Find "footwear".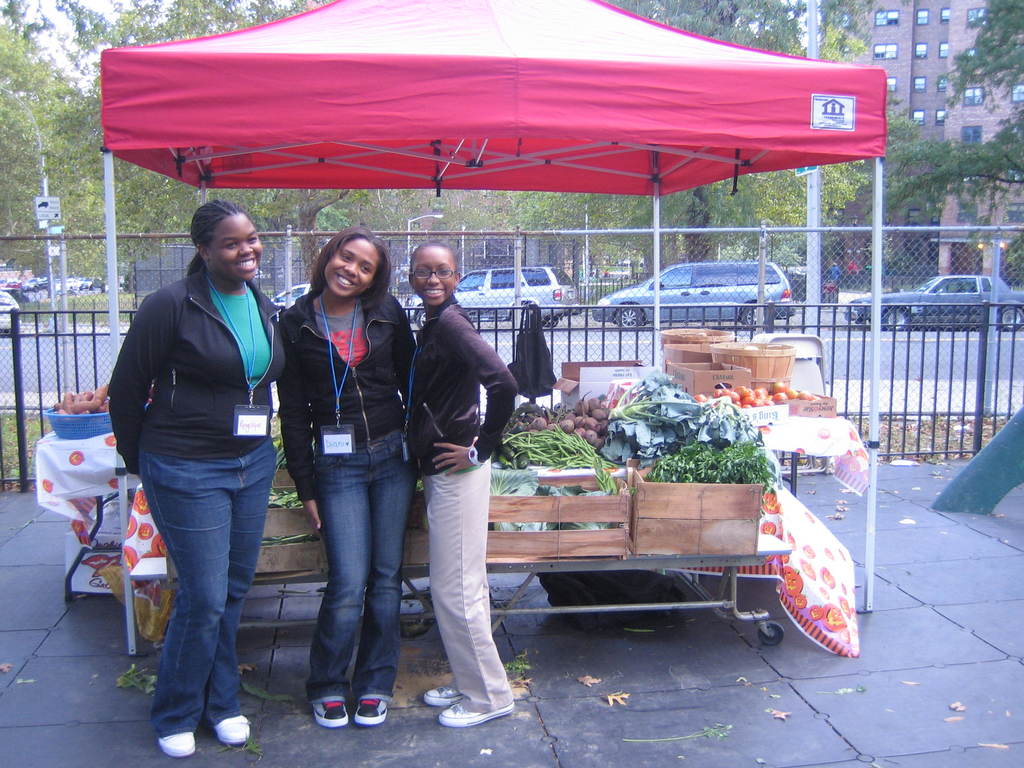
region(442, 705, 516, 730).
